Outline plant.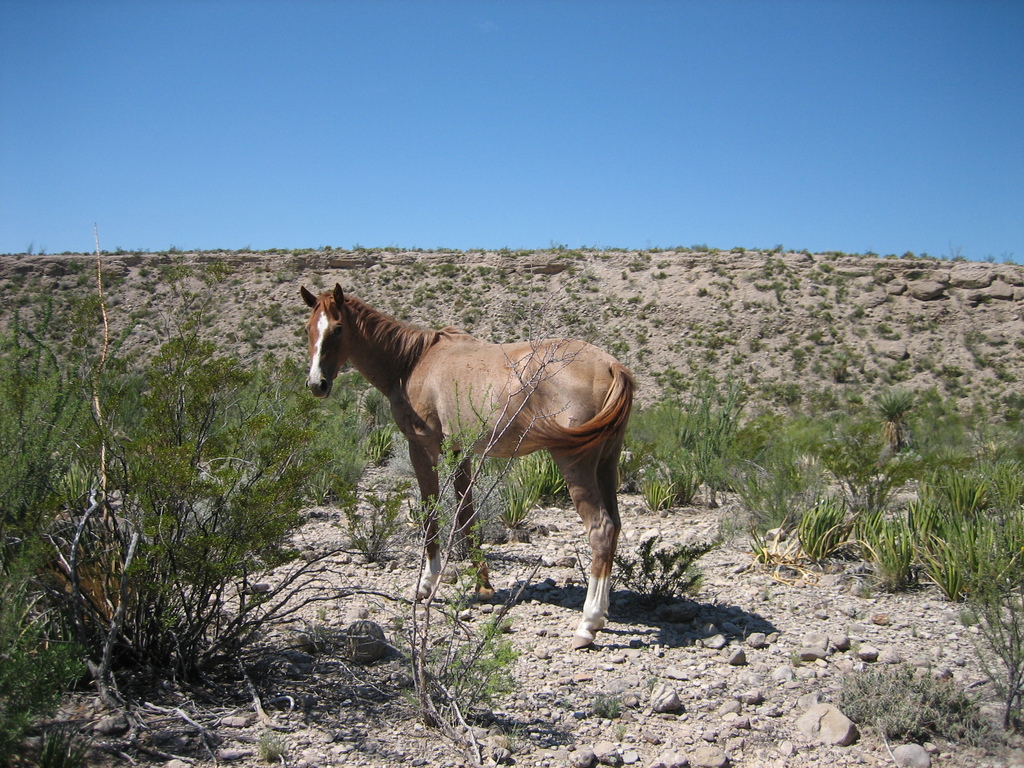
Outline: Rect(591, 252, 612, 262).
